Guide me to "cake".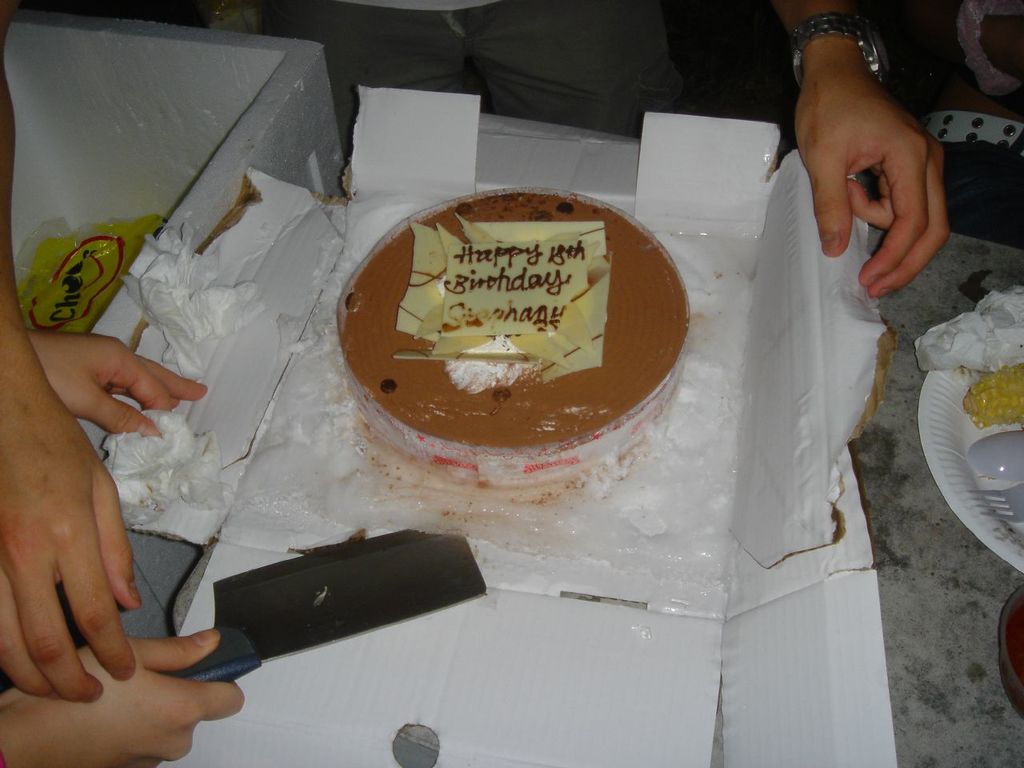
Guidance: crop(337, 186, 693, 511).
